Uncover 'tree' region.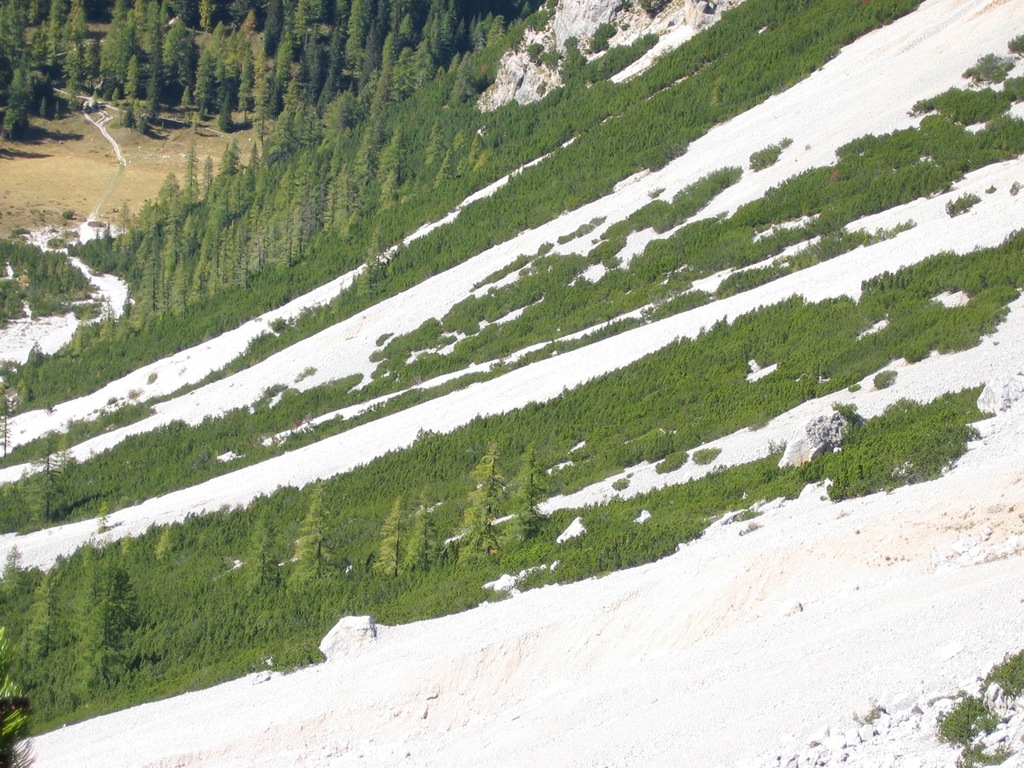
Uncovered: (left=434, top=430, right=506, bottom=582).
